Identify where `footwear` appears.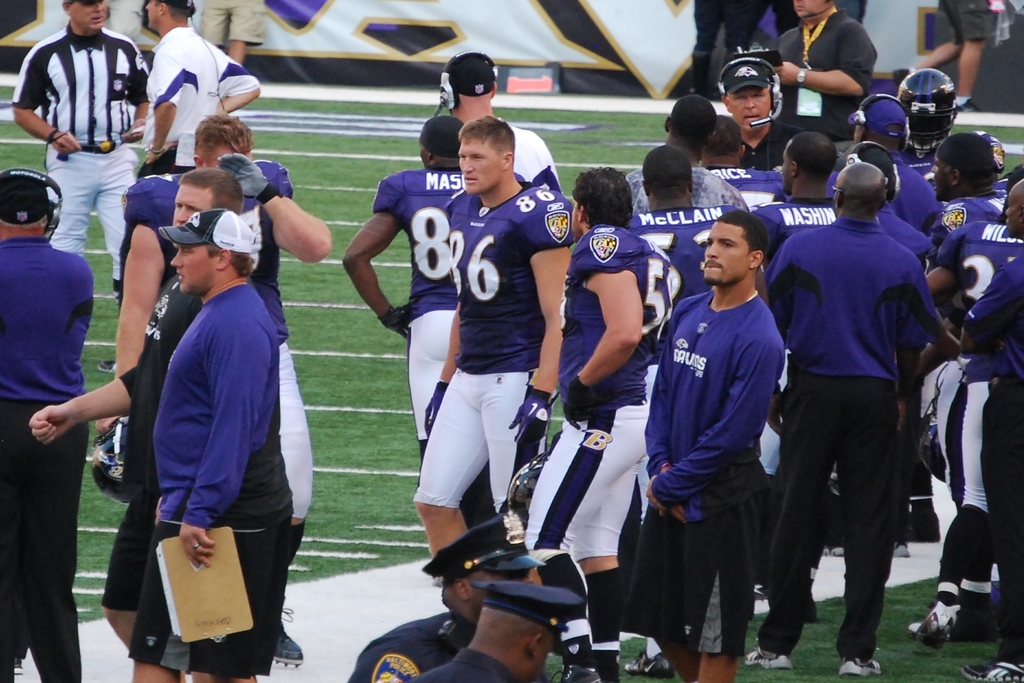
Appears at <region>838, 650, 883, 677</region>.
